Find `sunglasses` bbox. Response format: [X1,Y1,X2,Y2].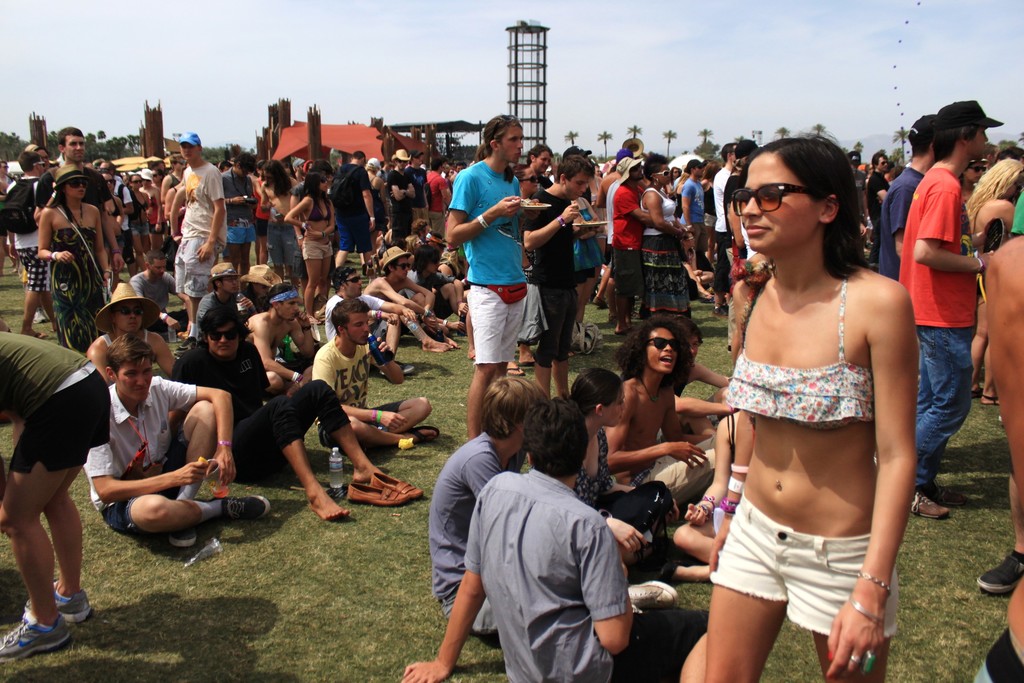
[730,182,827,216].
